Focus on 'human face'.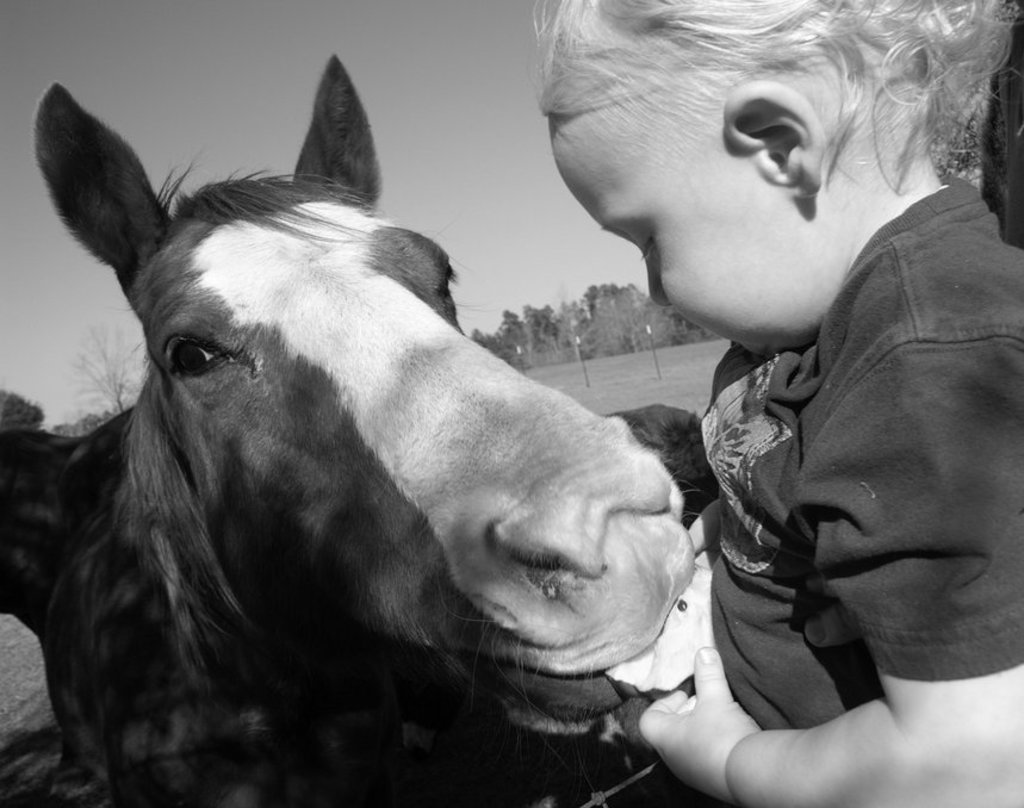
Focused at left=546, top=112, right=850, bottom=358.
